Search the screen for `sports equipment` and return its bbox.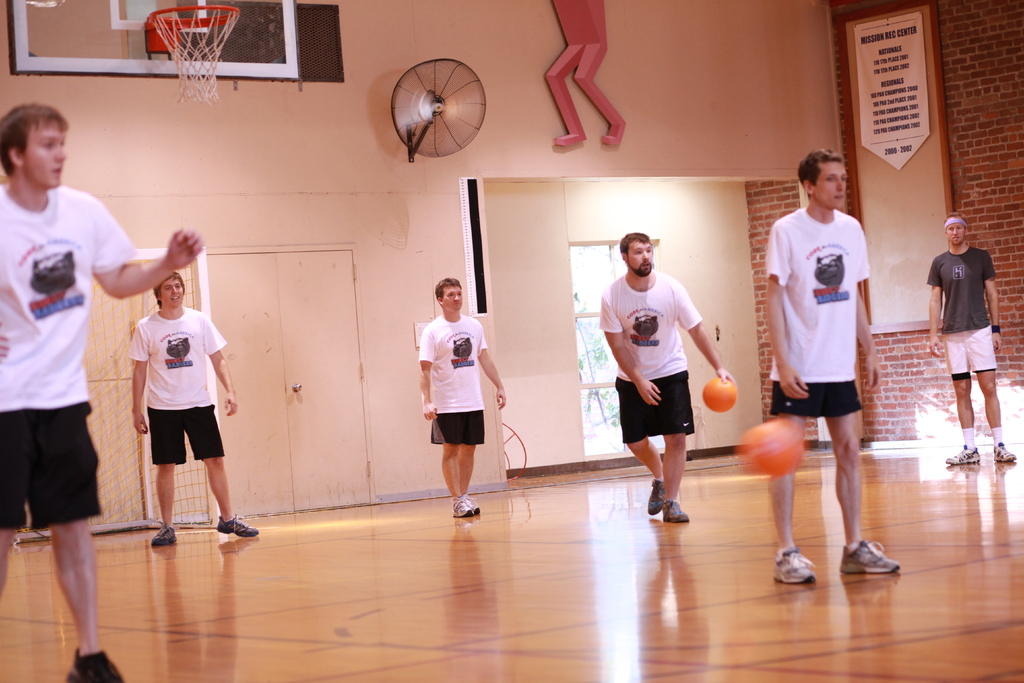
Found: left=65, top=638, right=131, bottom=682.
